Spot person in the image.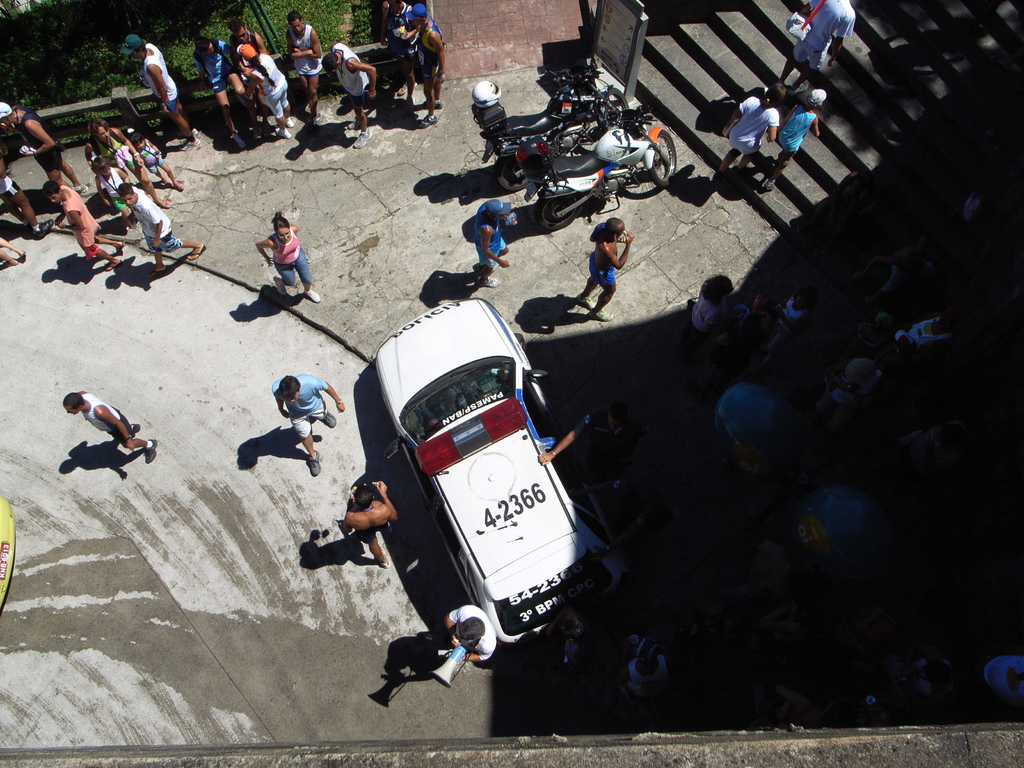
person found at bbox=(474, 202, 513, 290).
